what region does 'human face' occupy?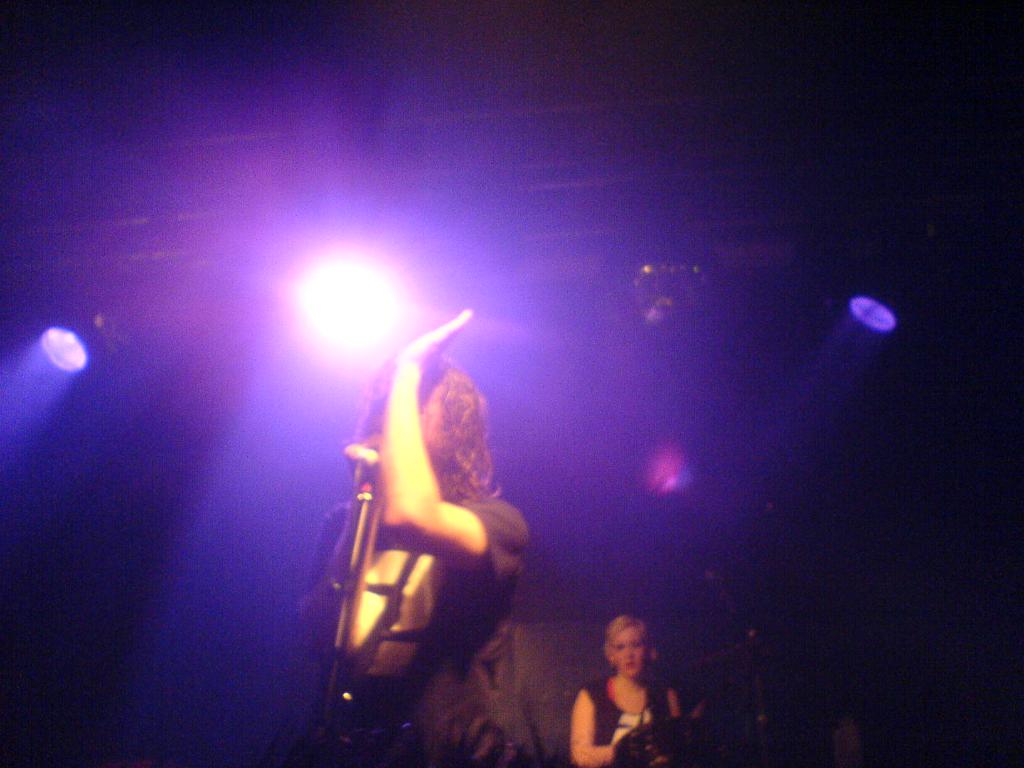
(612, 627, 650, 675).
